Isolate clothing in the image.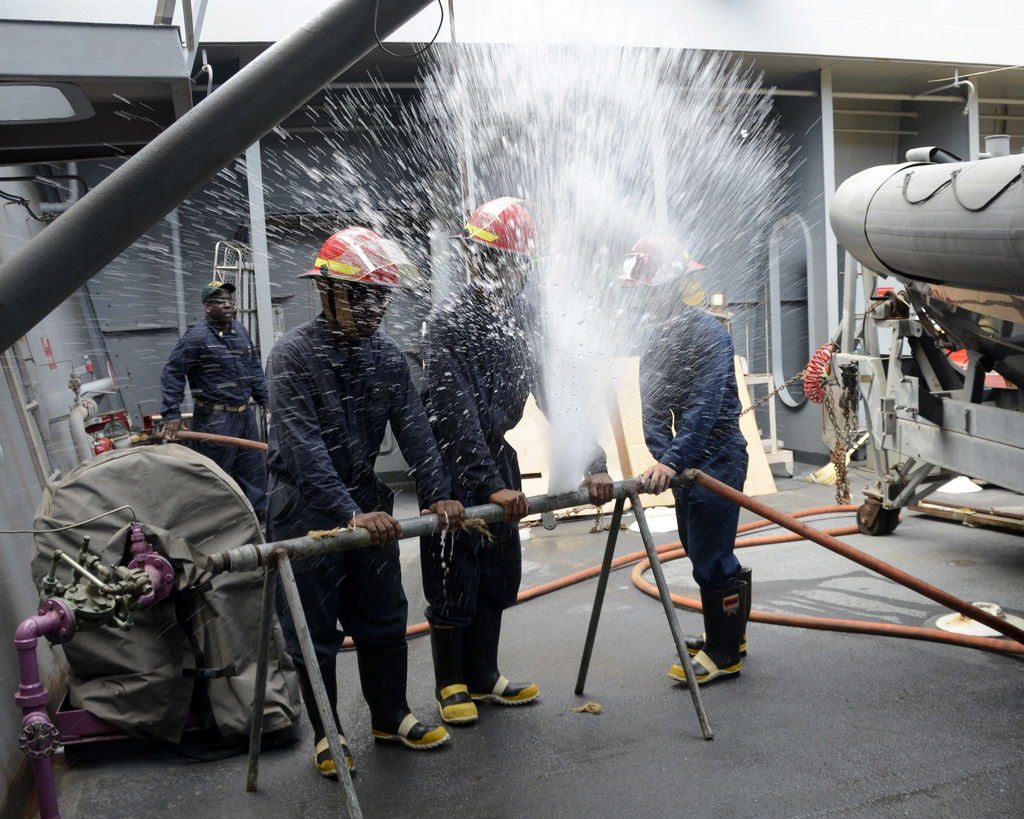
Isolated region: 159, 321, 264, 525.
